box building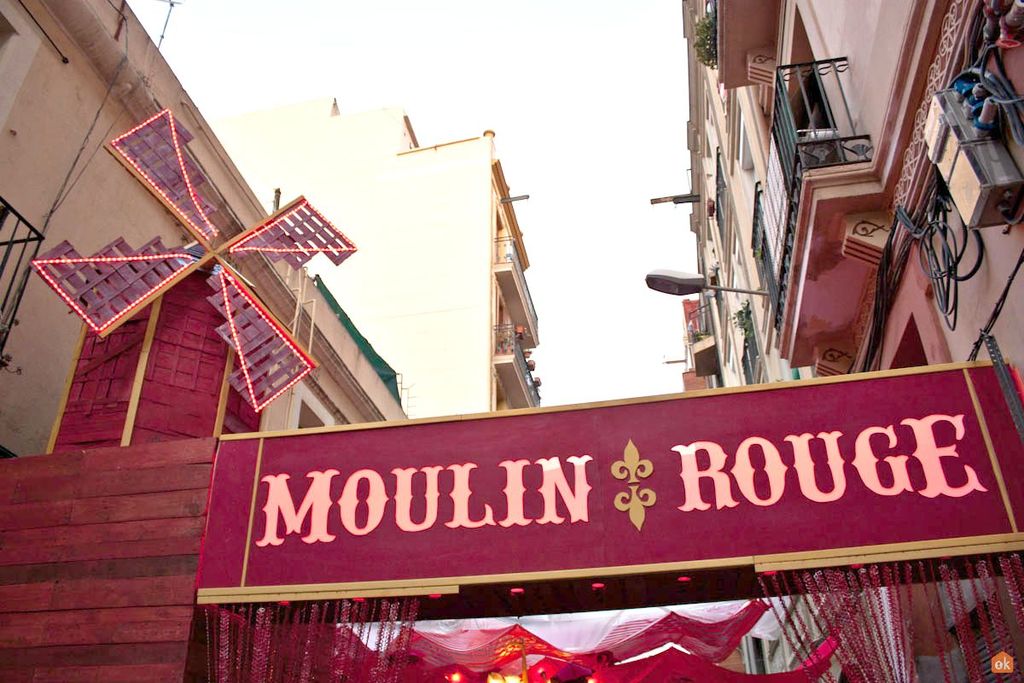
box(0, 0, 409, 682)
